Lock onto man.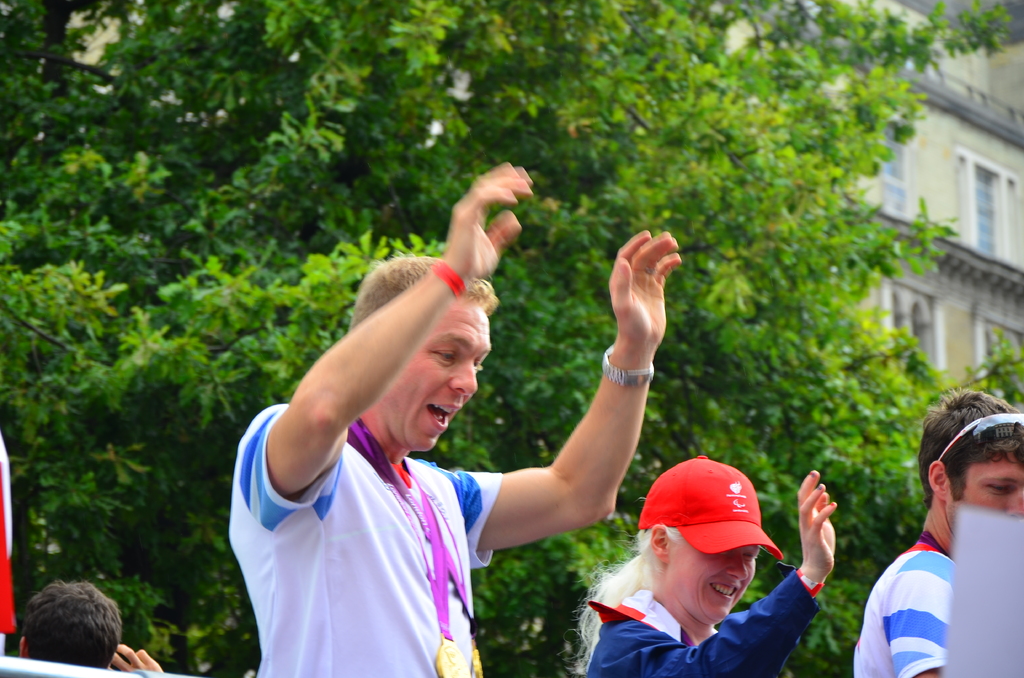
Locked: <region>220, 161, 689, 677</region>.
